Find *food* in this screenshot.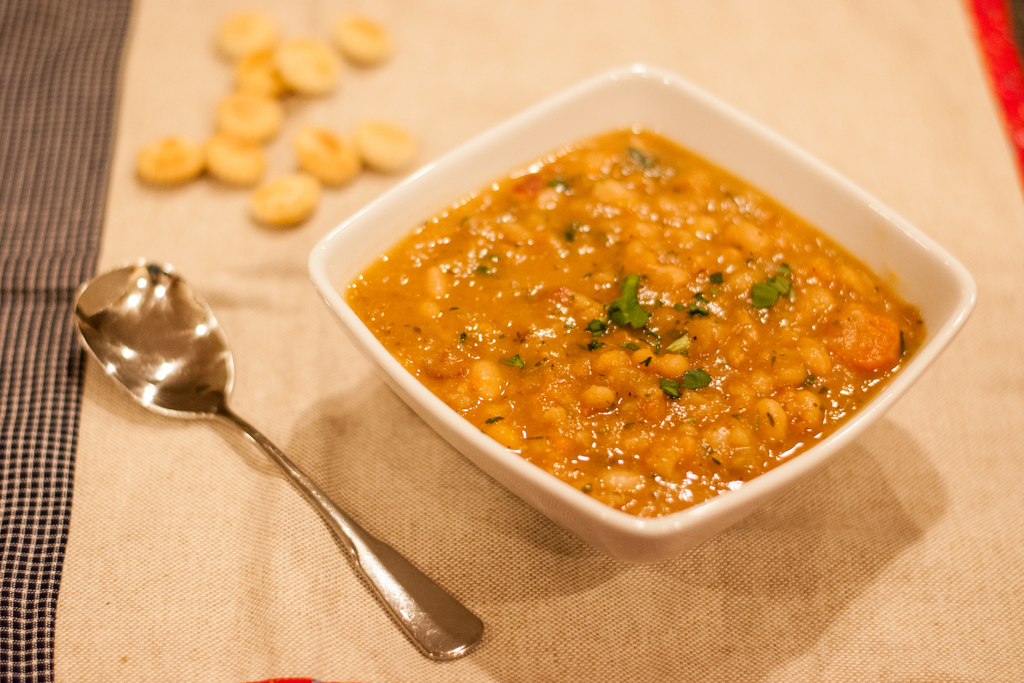
The bounding box for *food* is l=131, t=7, r=414, b=229.
